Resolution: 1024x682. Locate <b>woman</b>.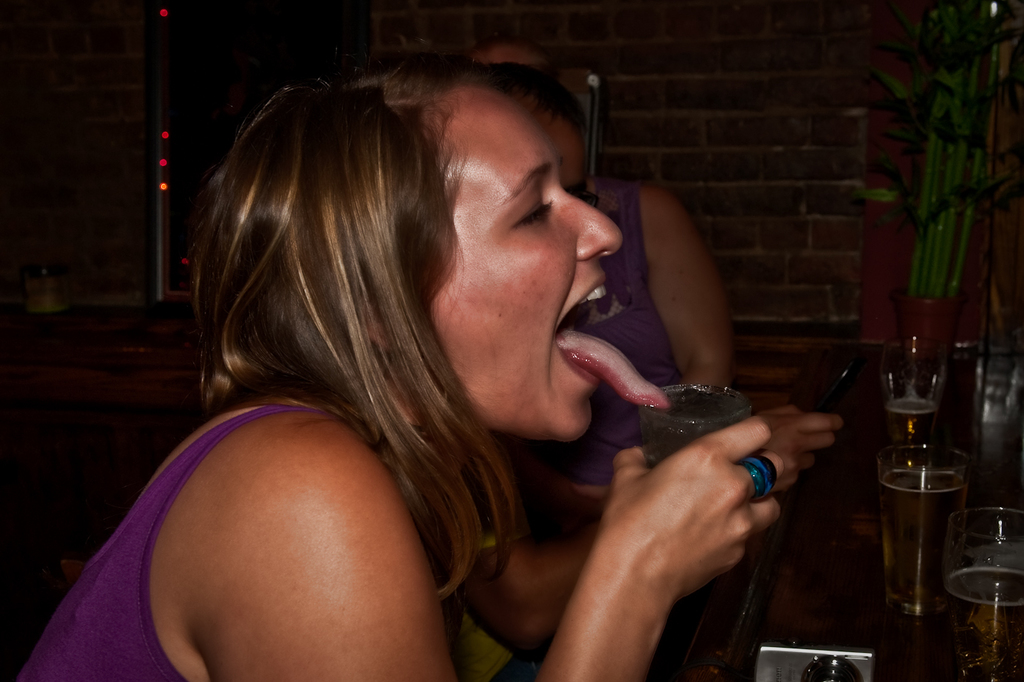
100, 18, 709, 681.
